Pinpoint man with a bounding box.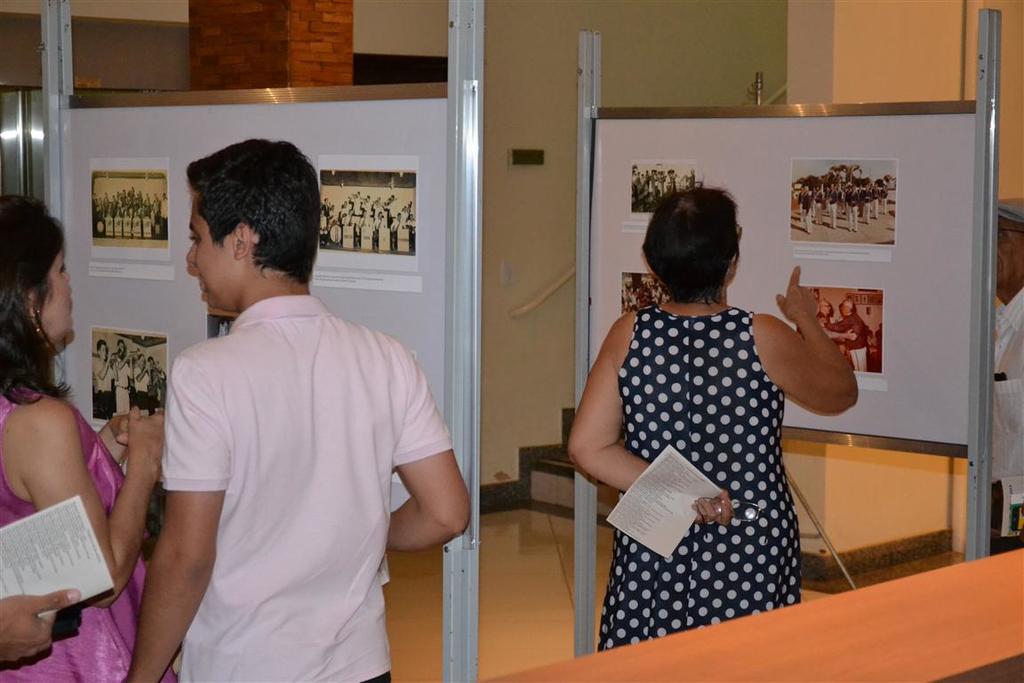
[123,134,470,682].
